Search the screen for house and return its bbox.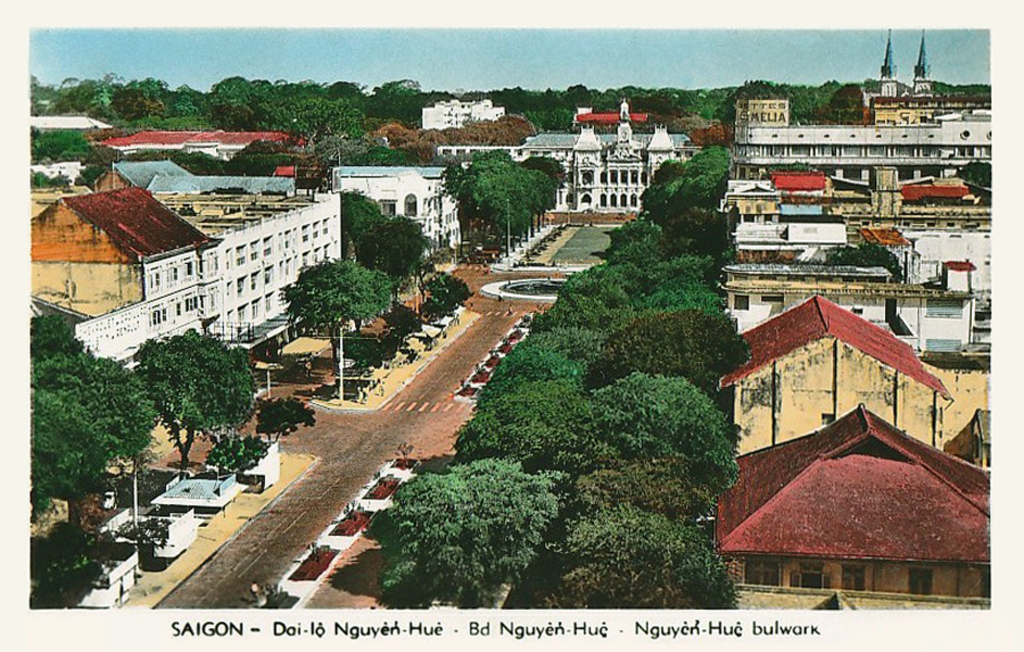
Found: (x1=724, y1=402, x2=1007, y2=620).
